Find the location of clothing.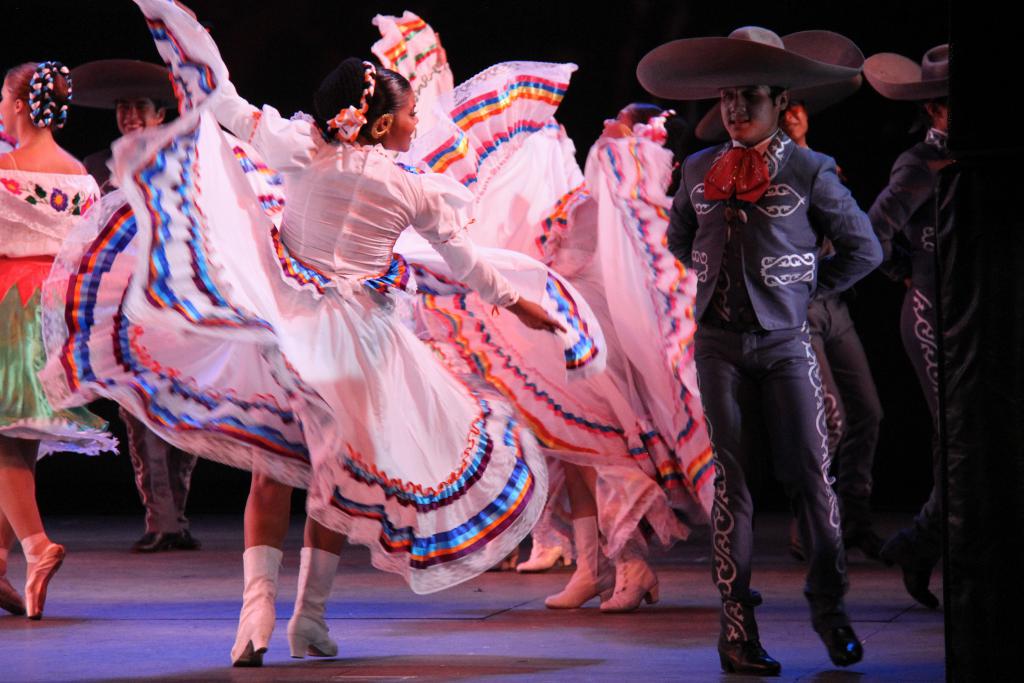
Location: 689/312/874/680.
